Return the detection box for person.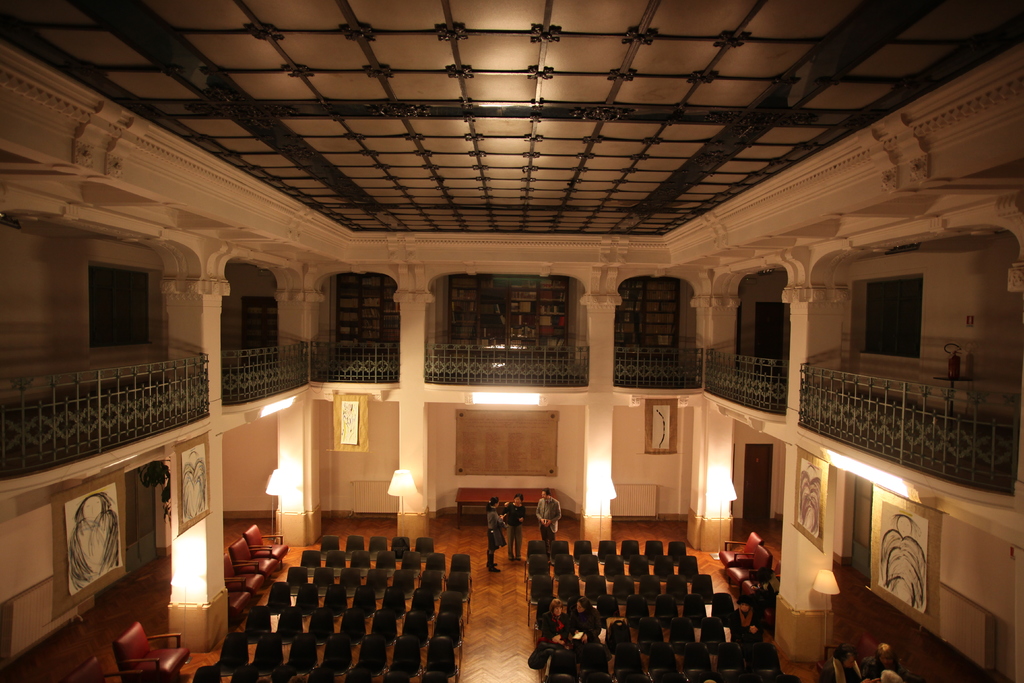
detection(534, 486, 563, 538).
